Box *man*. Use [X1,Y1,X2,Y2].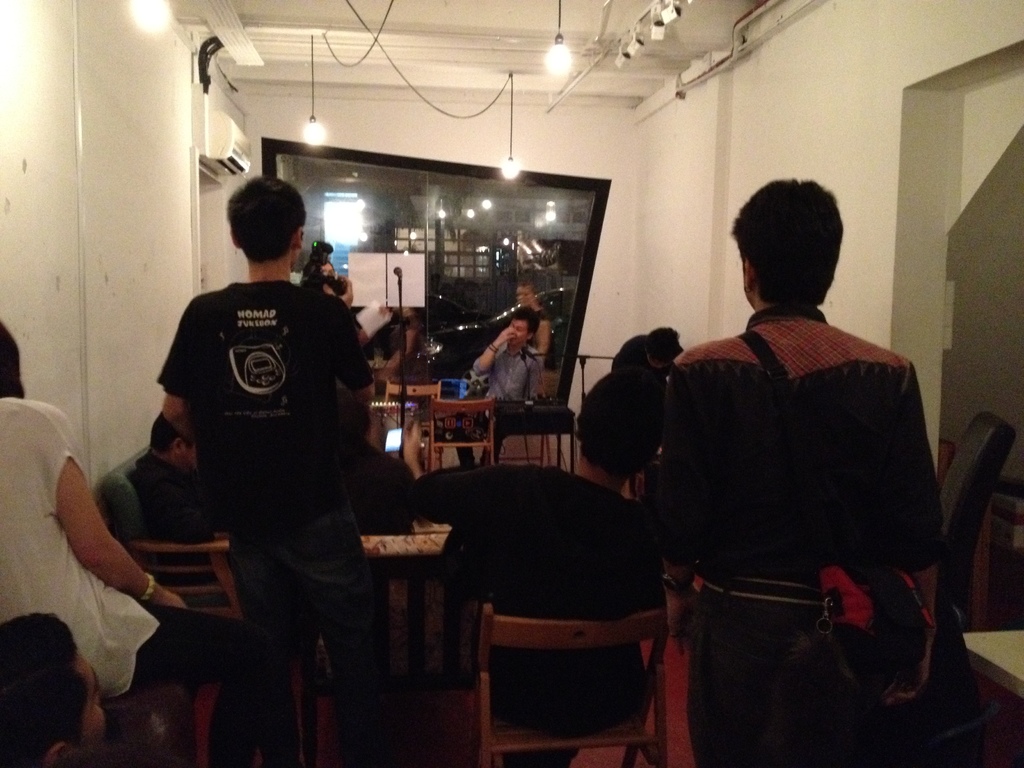
[449,305,534,473].
